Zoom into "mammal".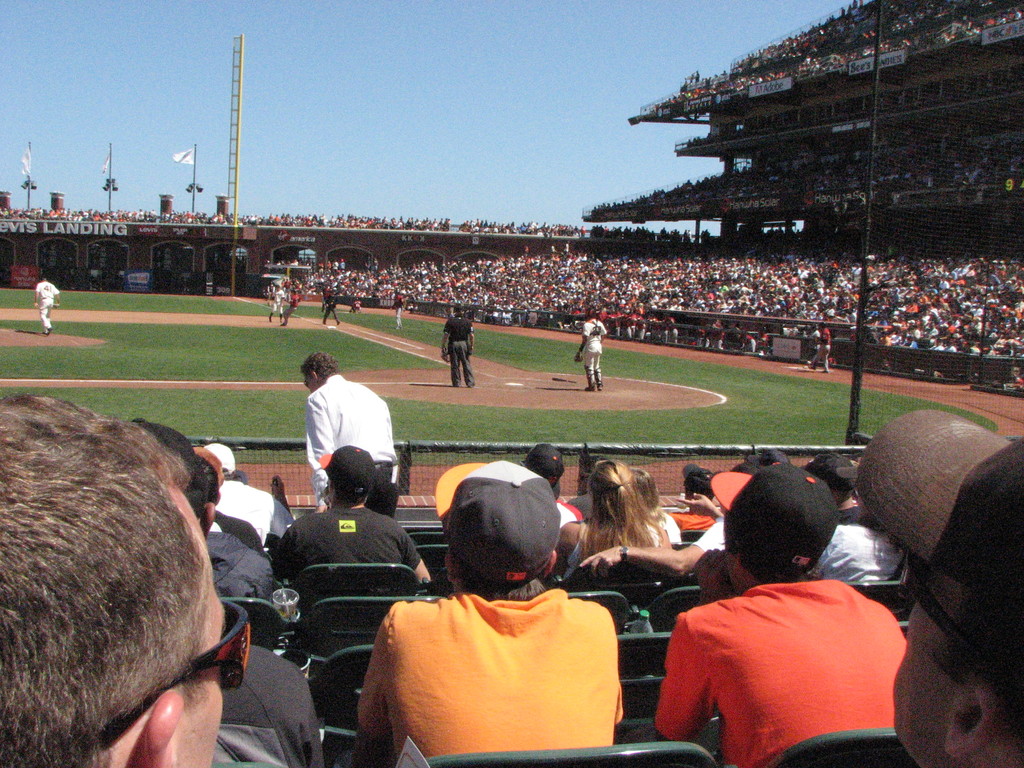
Zoom target: select_region(207, 442, 292, 547).
